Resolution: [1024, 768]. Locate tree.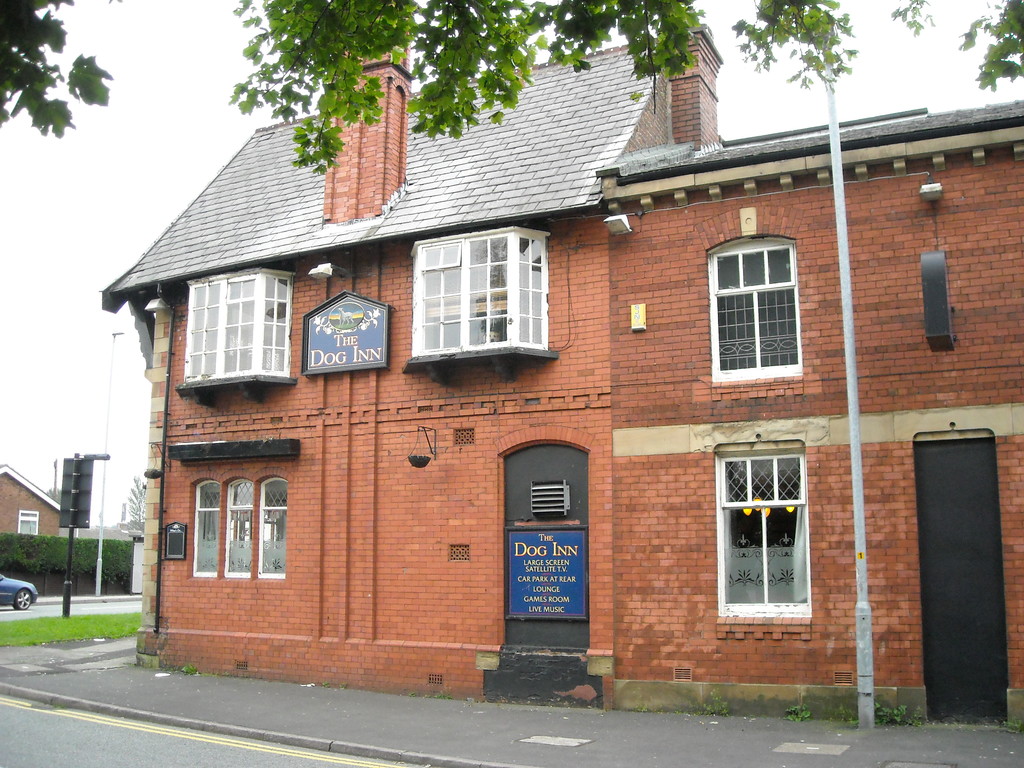
left=229, top=0, right=1023, bottom=175.
